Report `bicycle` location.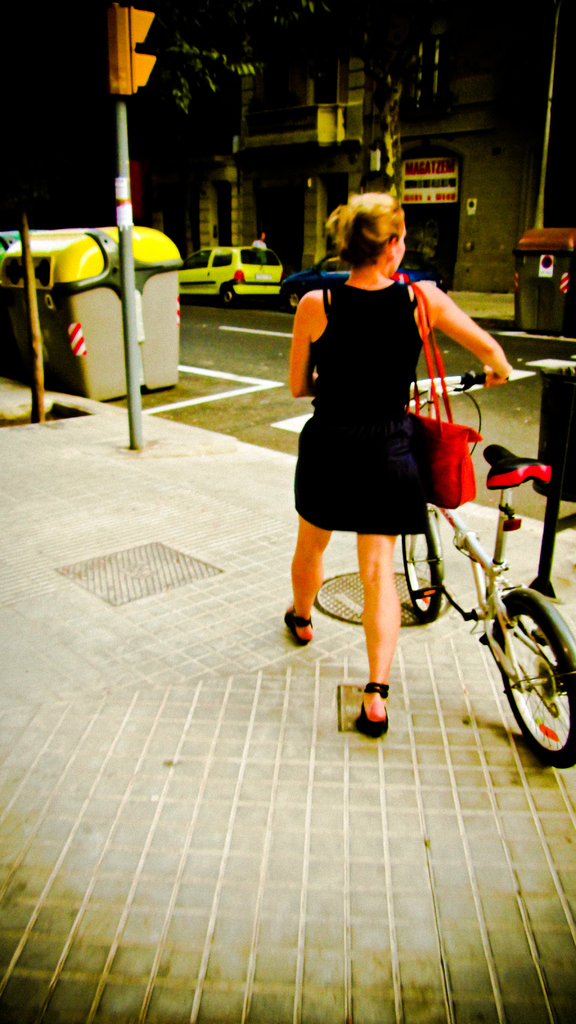
Report: rect(395, 366, 575, 766).
